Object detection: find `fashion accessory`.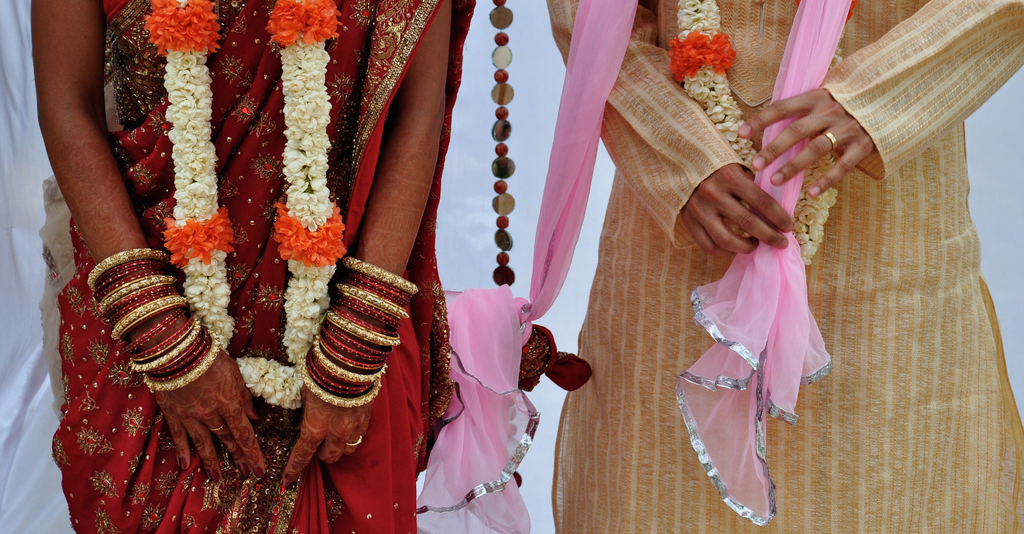
346 435 364 448.
